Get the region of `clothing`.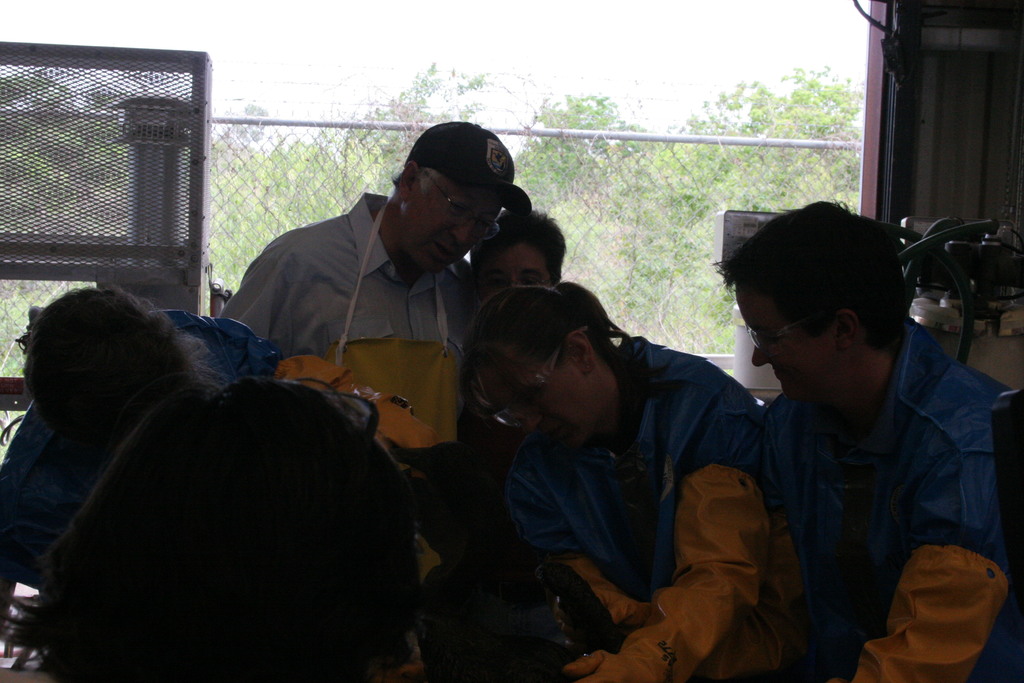
locate(0, 303, 282, 584).
